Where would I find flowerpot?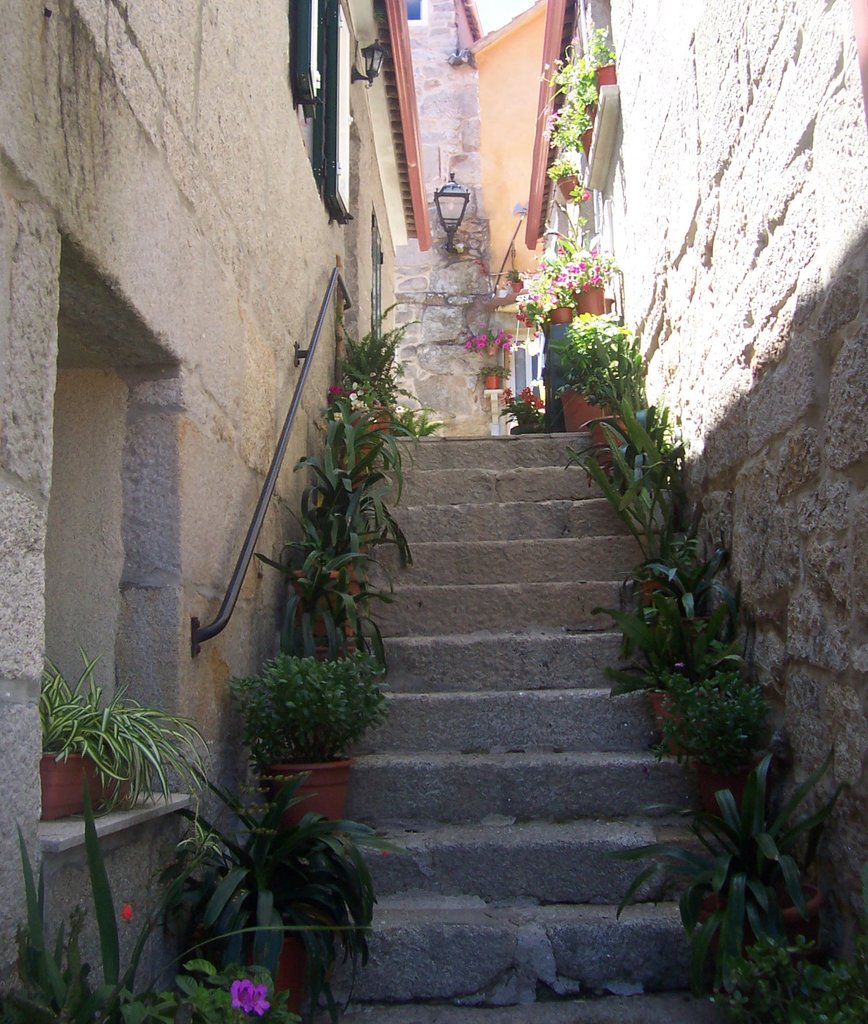
At (705, 751, 774, 824).
